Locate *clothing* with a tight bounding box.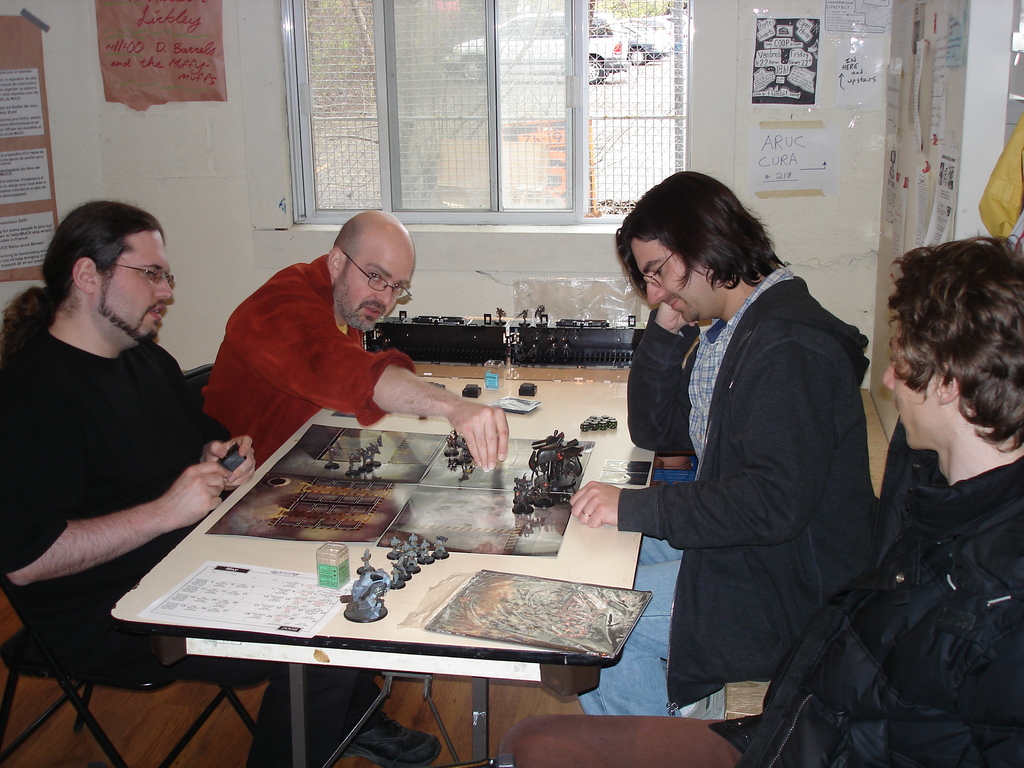
{"x1": 577, "y1": 484, "x2": 741, "y2": 721}.
